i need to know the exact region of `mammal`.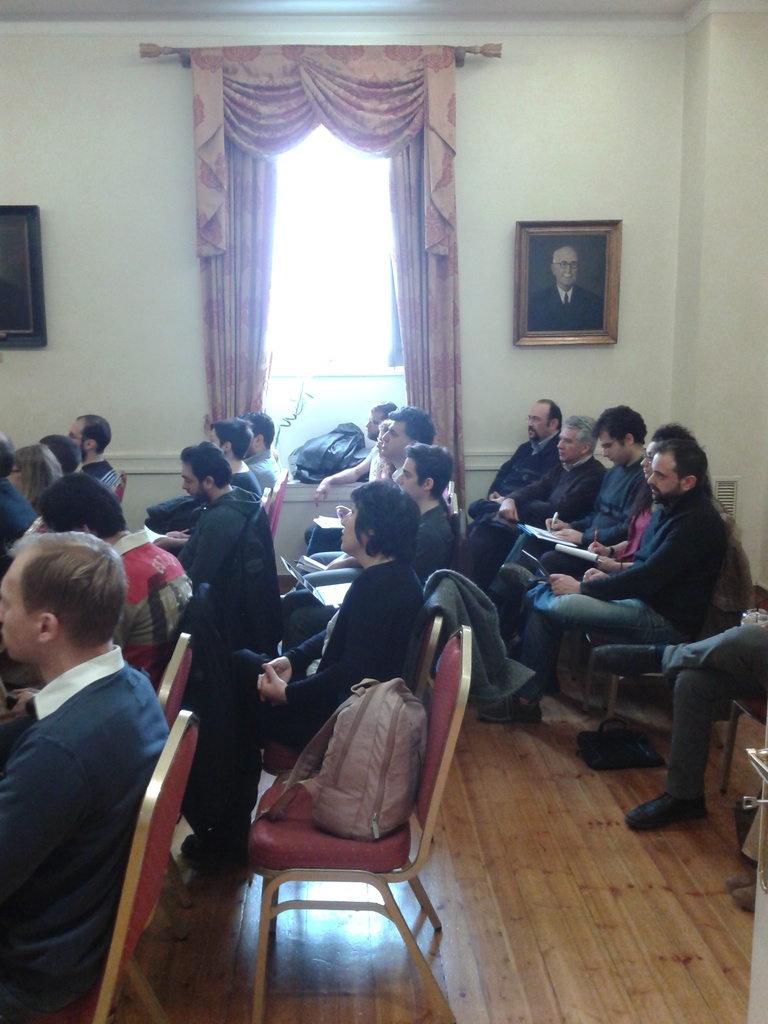
Region: {"x1": 308, "y1": 400, "x2": 397, "y2": 550}.
